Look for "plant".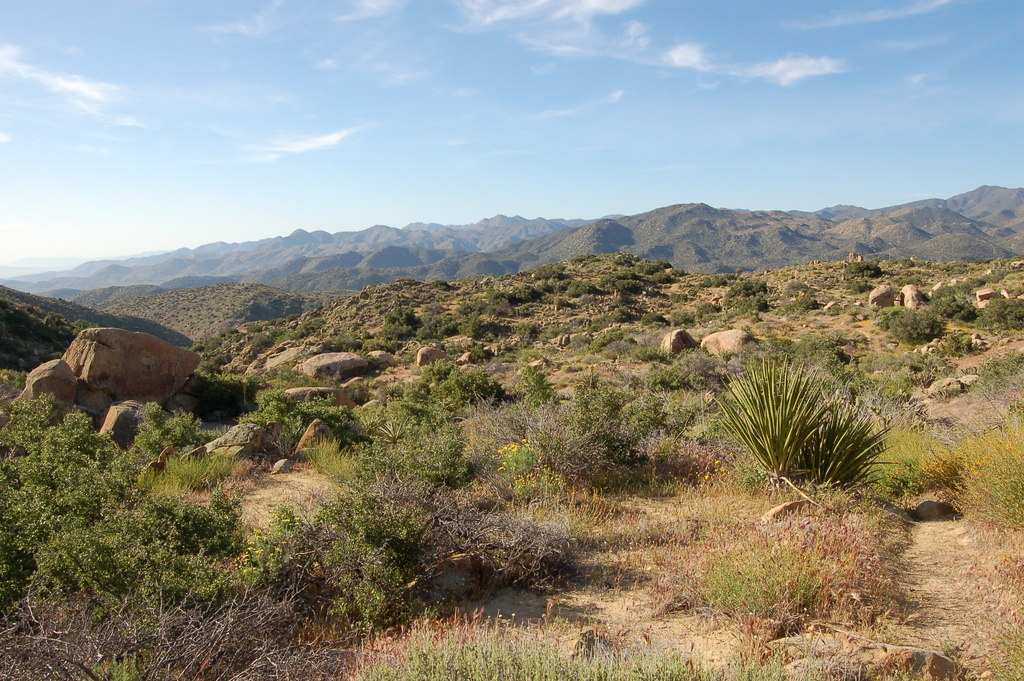
Found: [x1=862, y1=415, x2=958, y2=494].
